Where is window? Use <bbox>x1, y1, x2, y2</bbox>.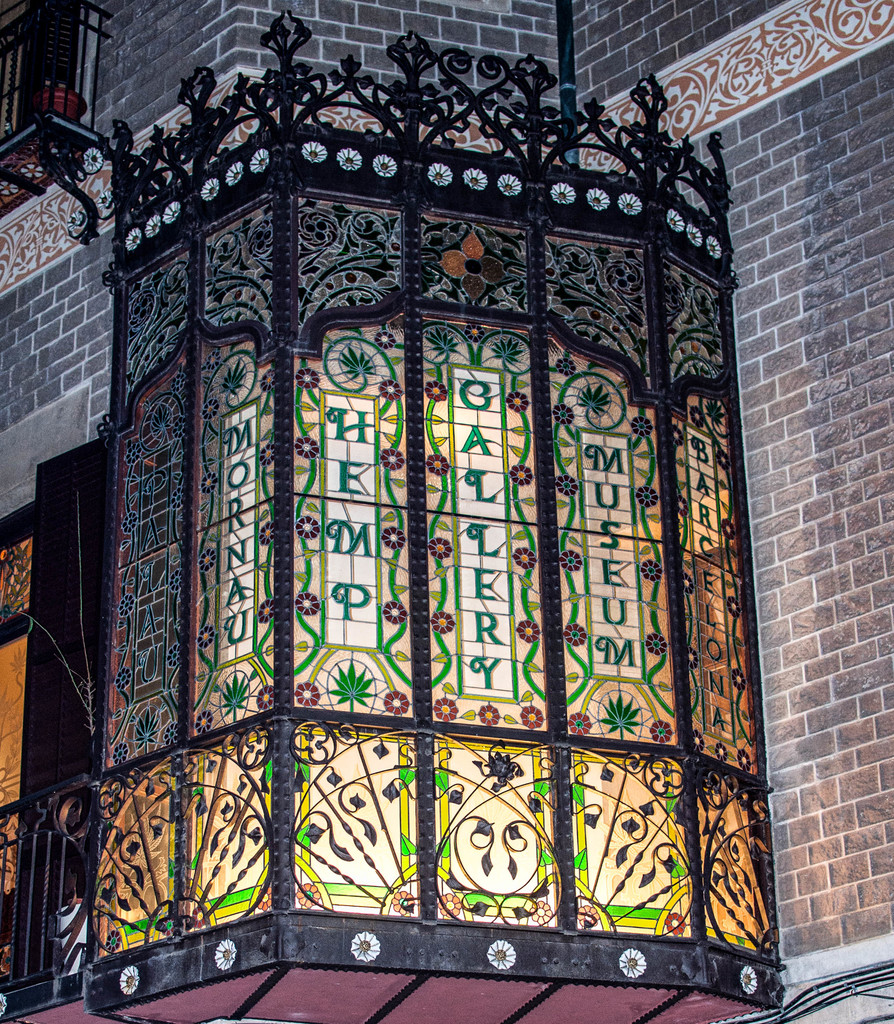
<bbox>0, 302, 790, 995</bbox>.
